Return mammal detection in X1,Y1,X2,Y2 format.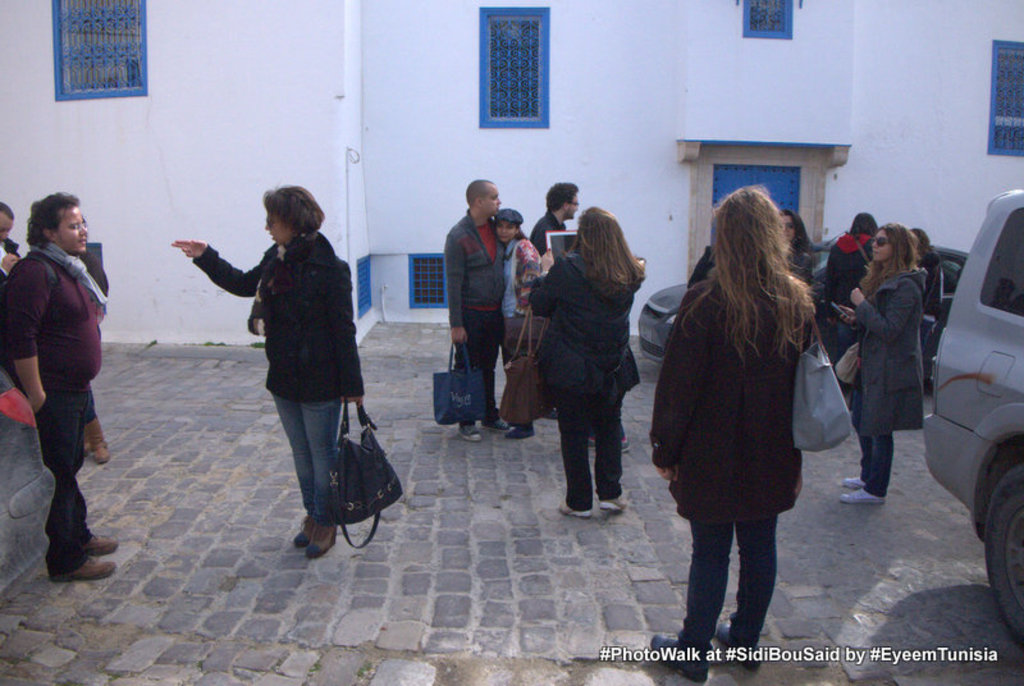
774,211,823,291.
